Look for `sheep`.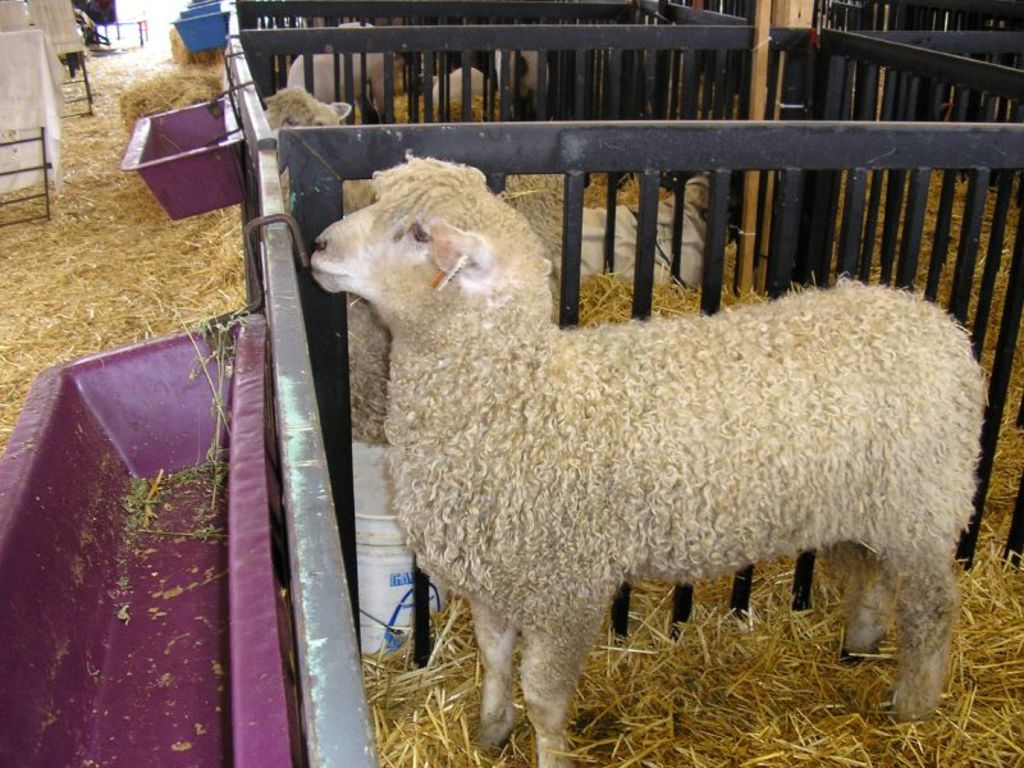
Found: x1=287 y1=26 x2=390 y2=125.
